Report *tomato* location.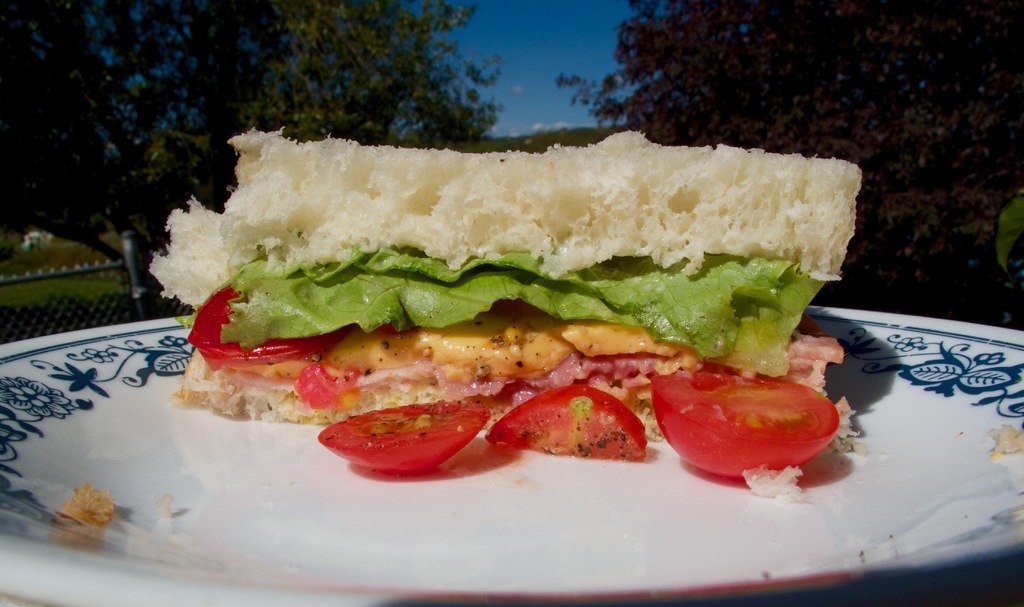
Report: [488,382,646,473].
